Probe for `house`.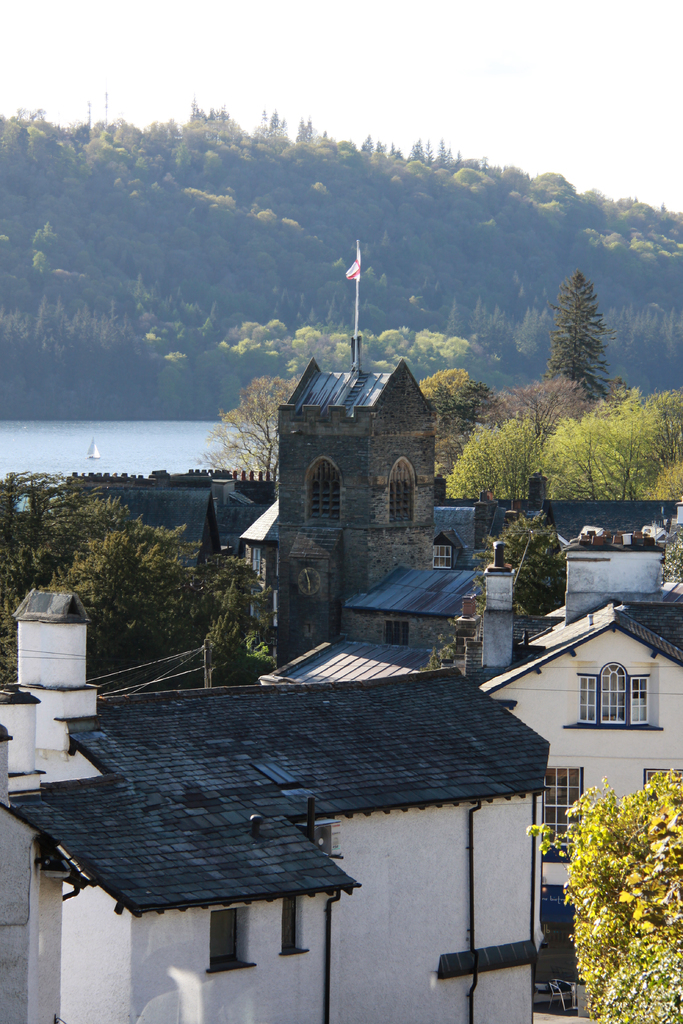
Probe result: 29:458:261:664.
